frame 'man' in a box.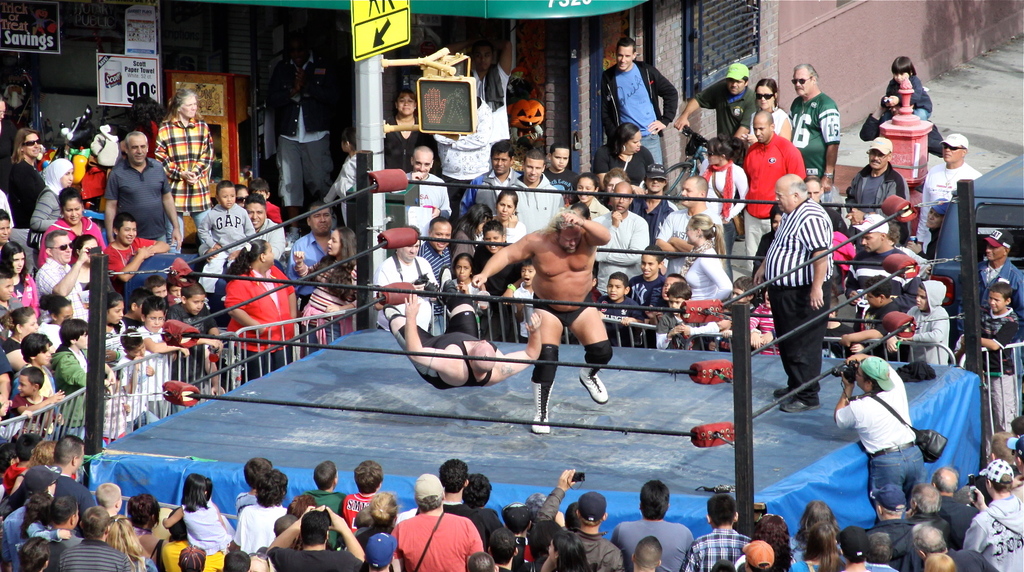
408,218,462,329.
